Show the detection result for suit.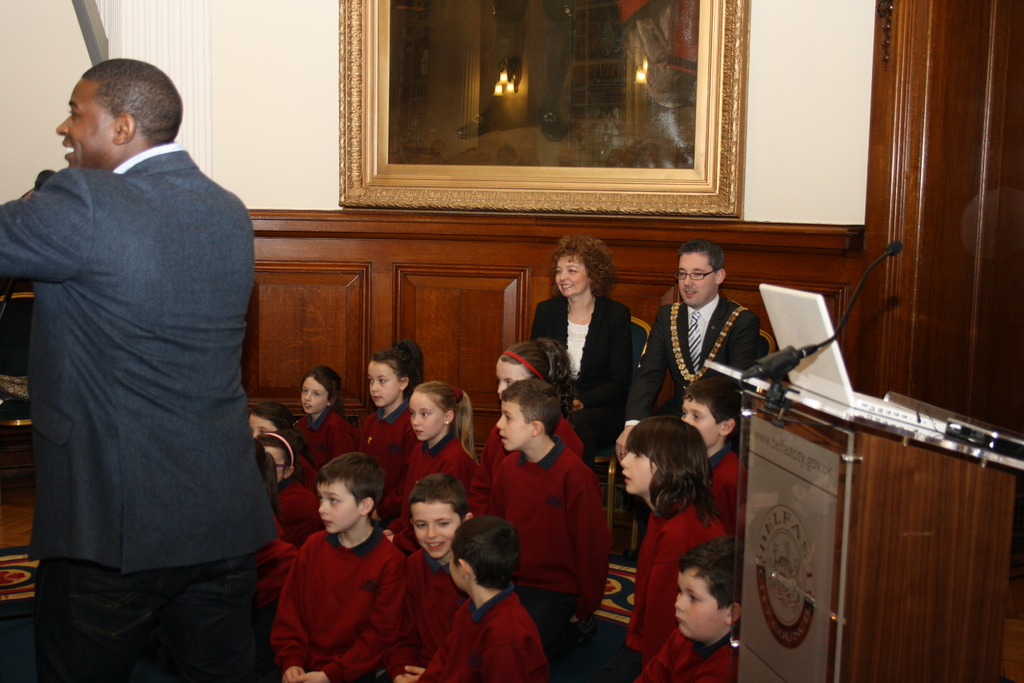
531, 293, 629, 461.
